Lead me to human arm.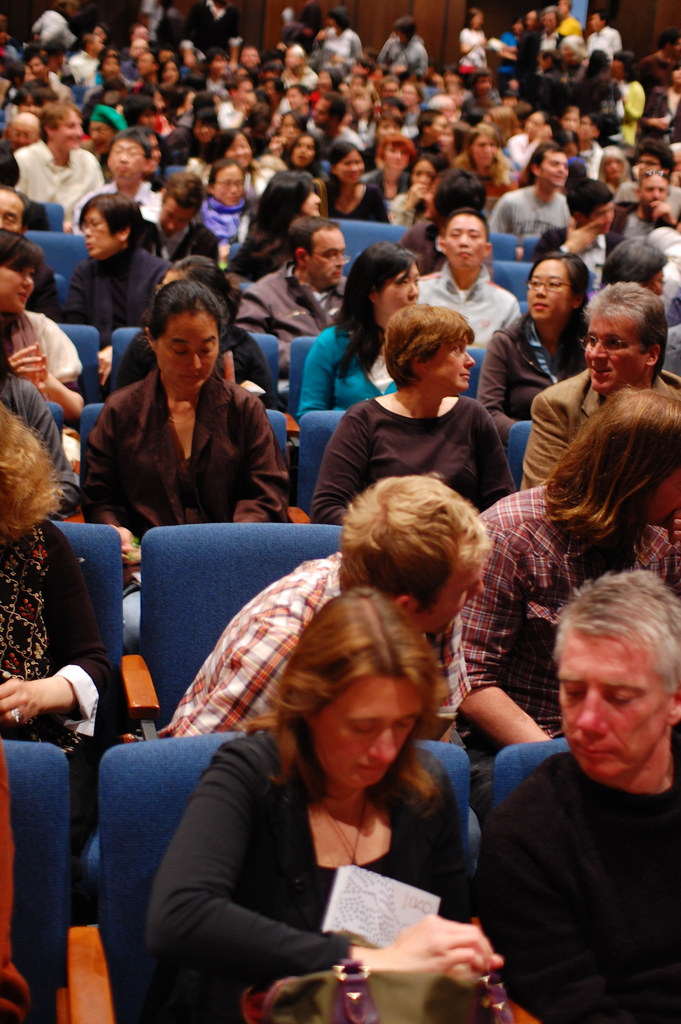
Lead to (391,184,424,226).
